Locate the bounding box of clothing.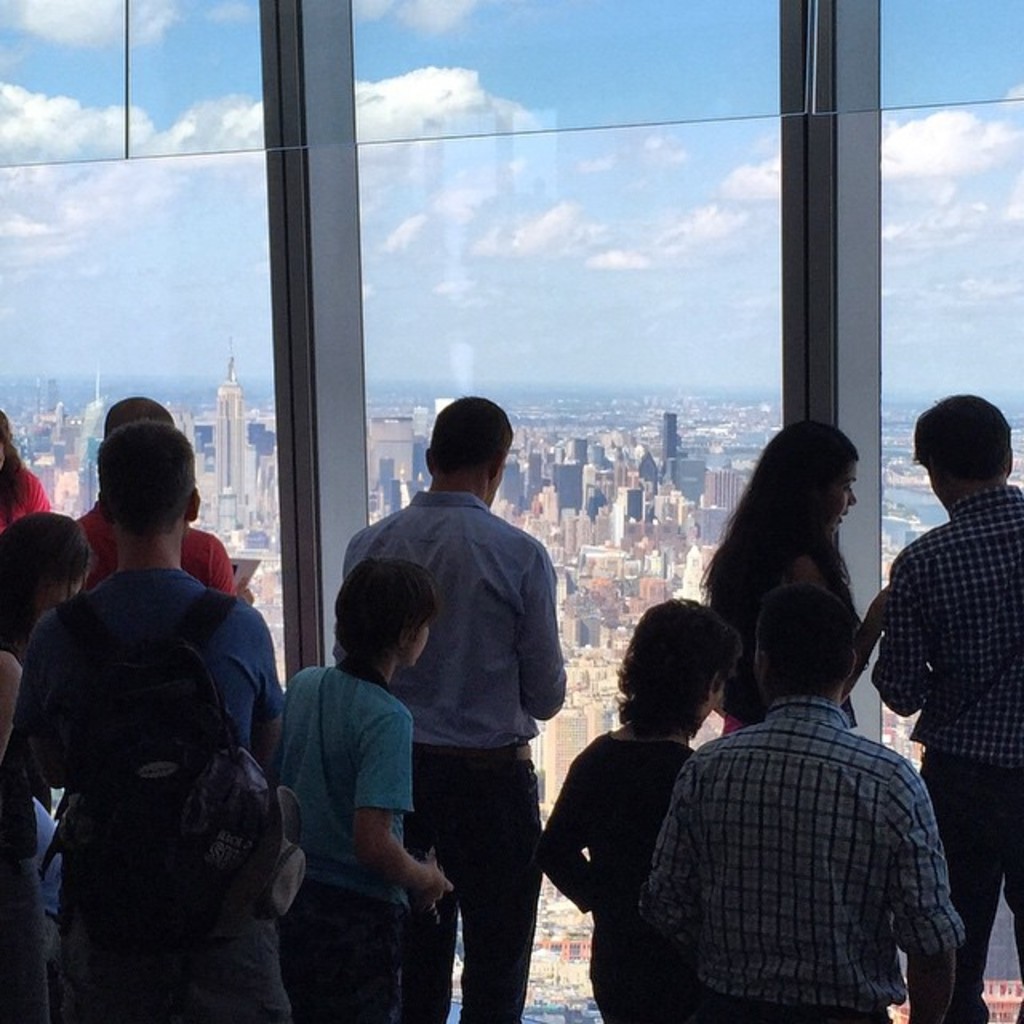
Bounding box: detection(278, 869, 438, 1022).
